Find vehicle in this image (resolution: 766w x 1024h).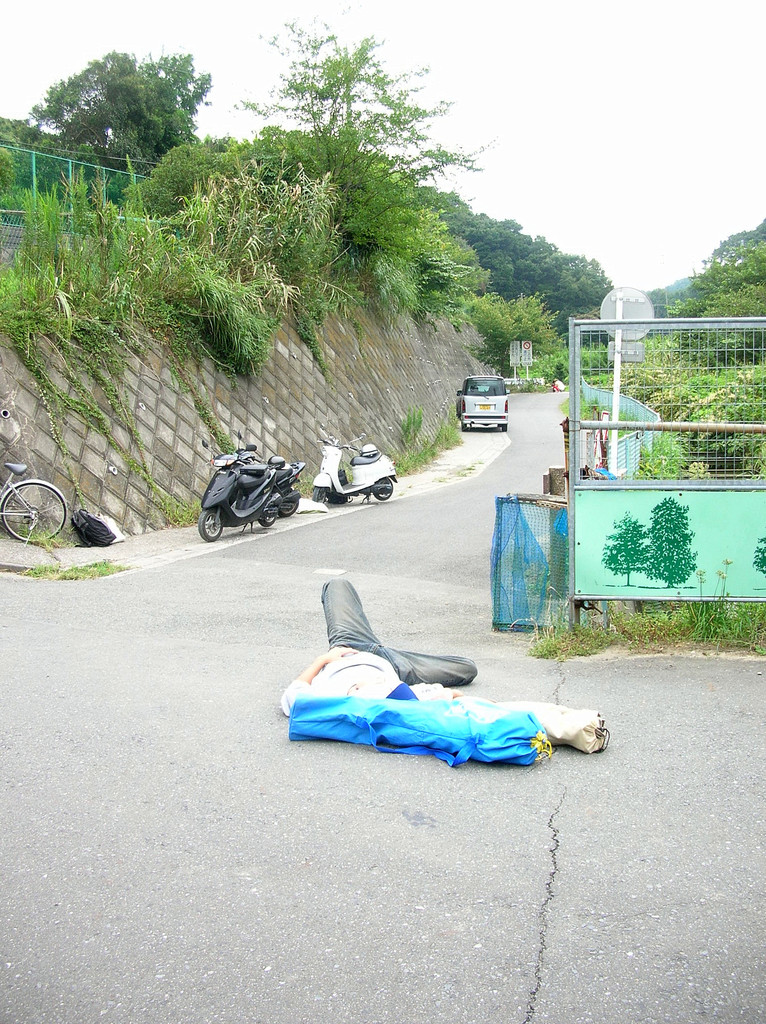
(309, 435, 400, 504).
